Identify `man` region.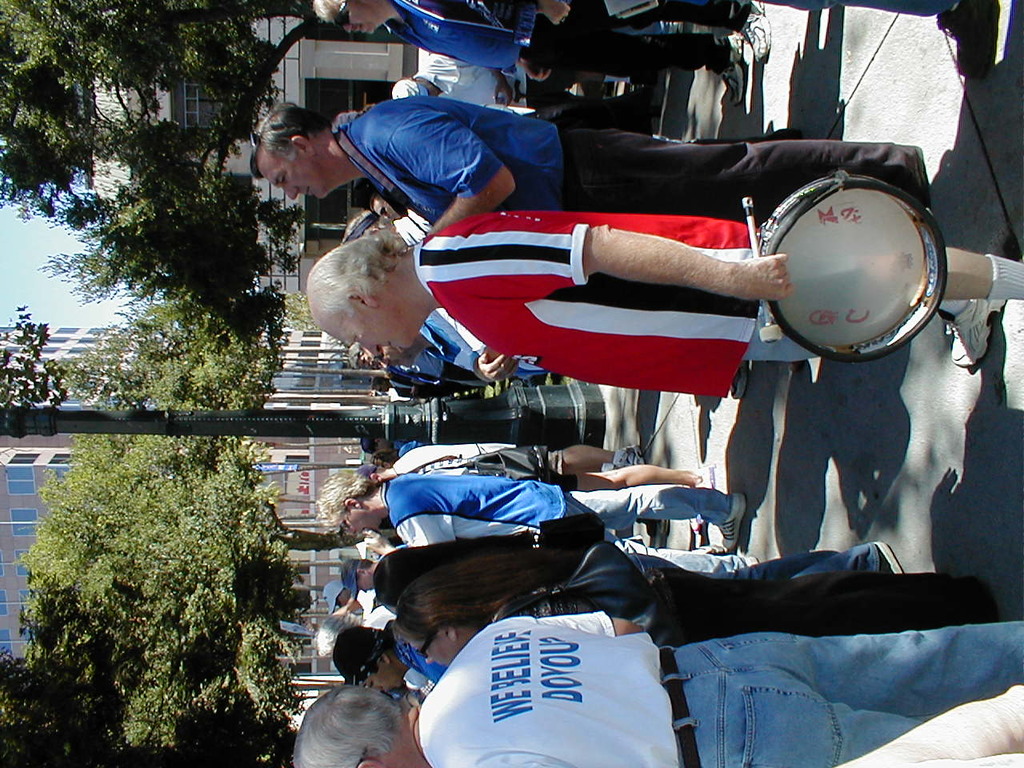
Region: BBox(305, 0, 777, 117).
